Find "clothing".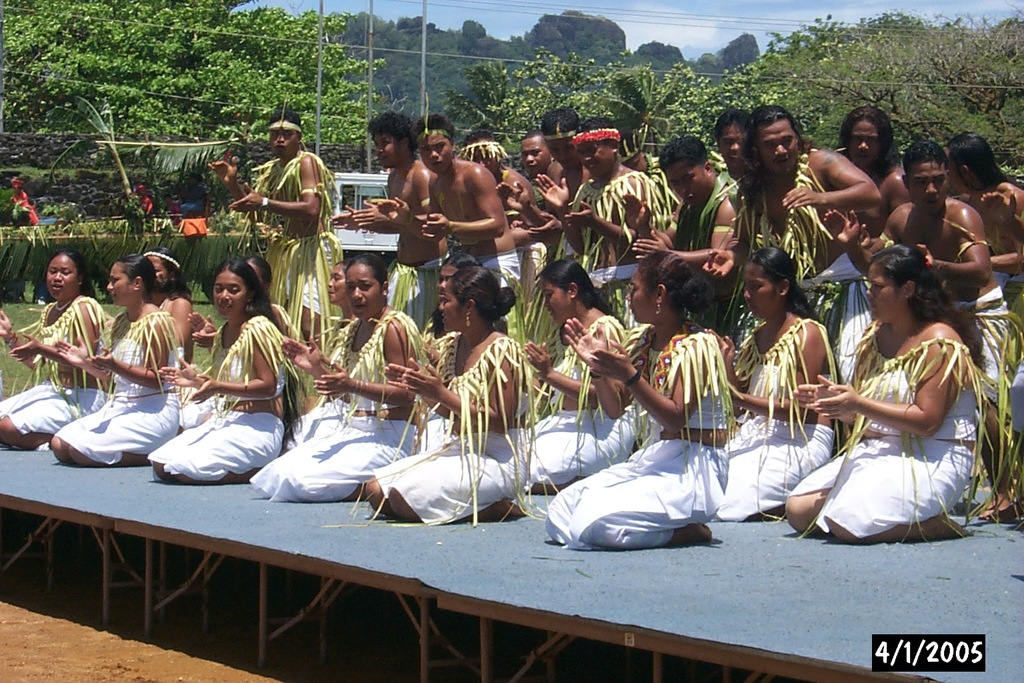
(245,335,421,504).
